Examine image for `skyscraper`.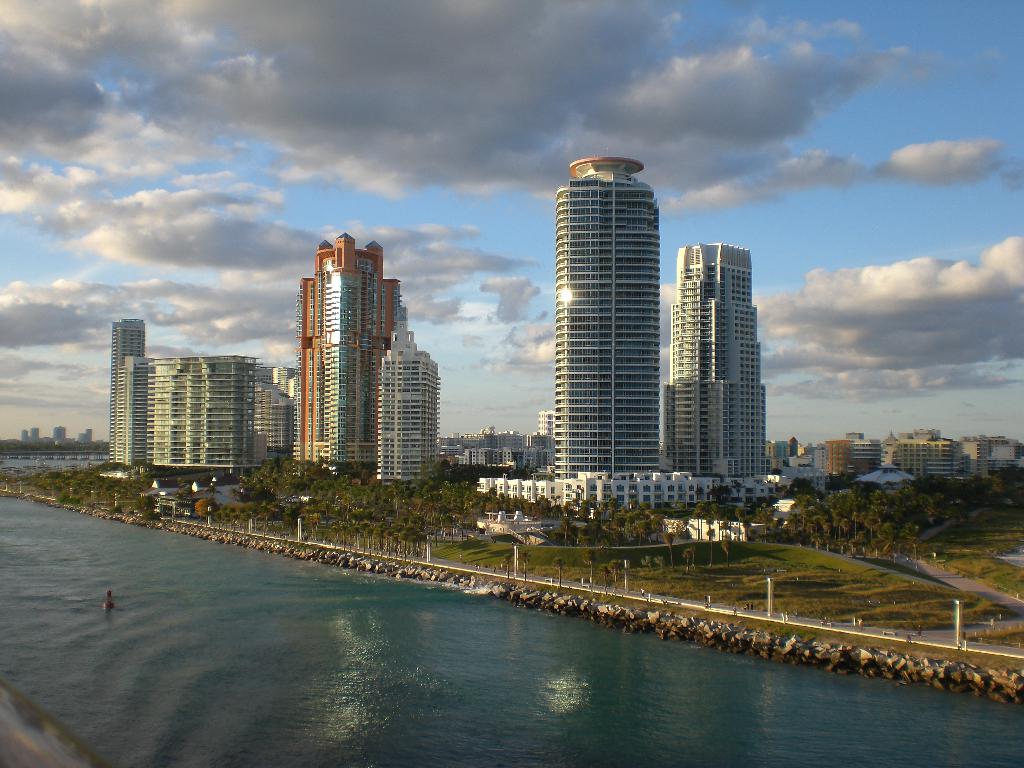
Examination result: 286/232/413/476.
